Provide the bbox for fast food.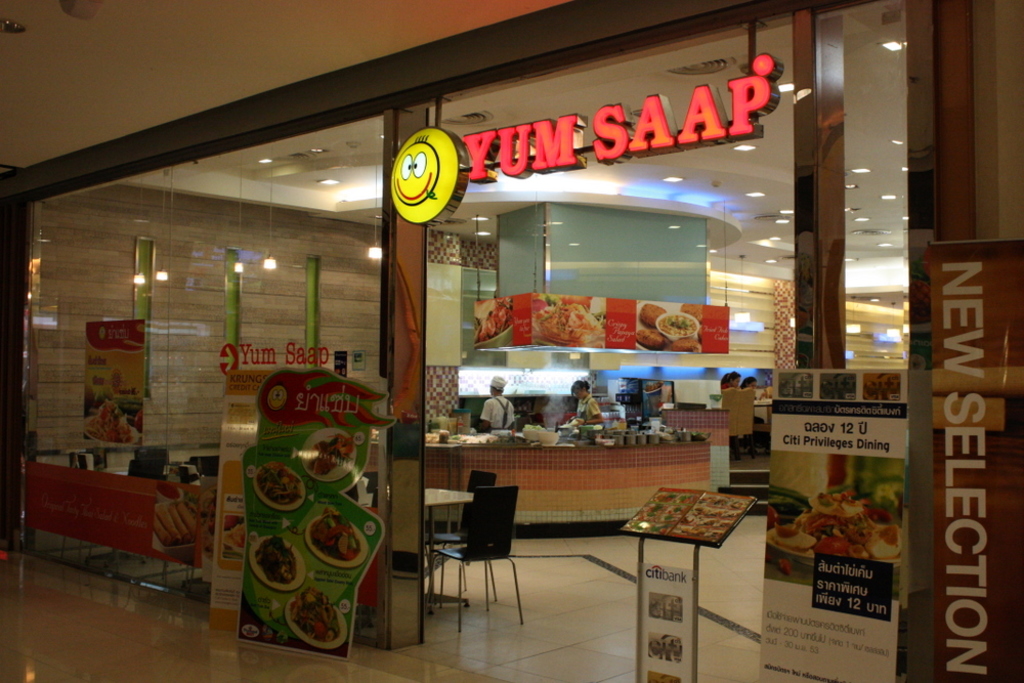
(258, 467, 296, 505).
